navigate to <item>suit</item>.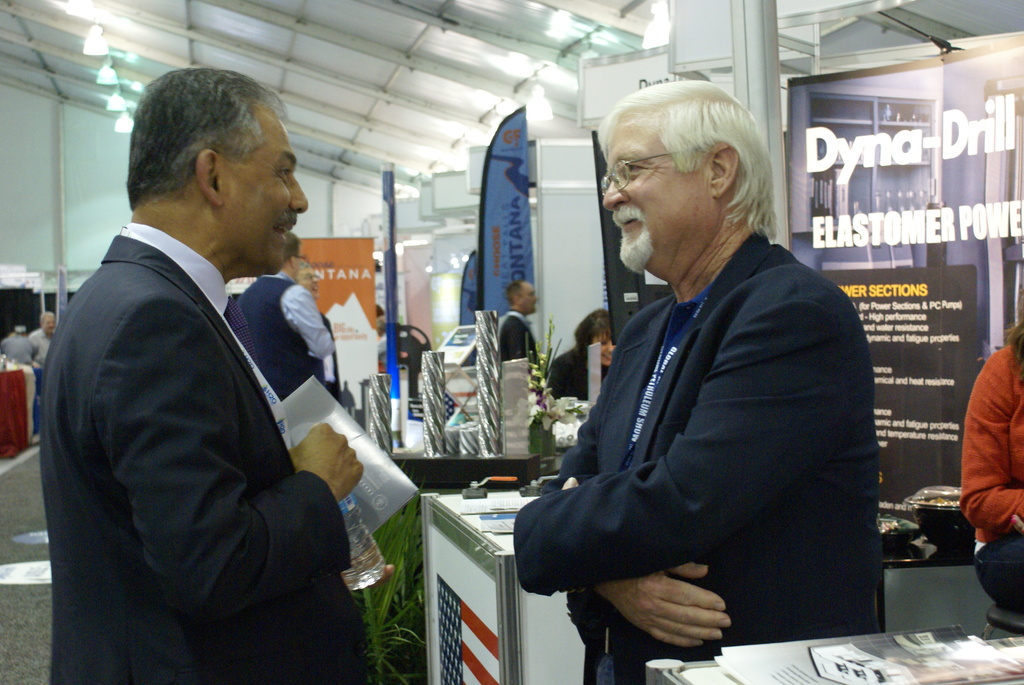
Navigation target: [511, 226, 879, 684].
